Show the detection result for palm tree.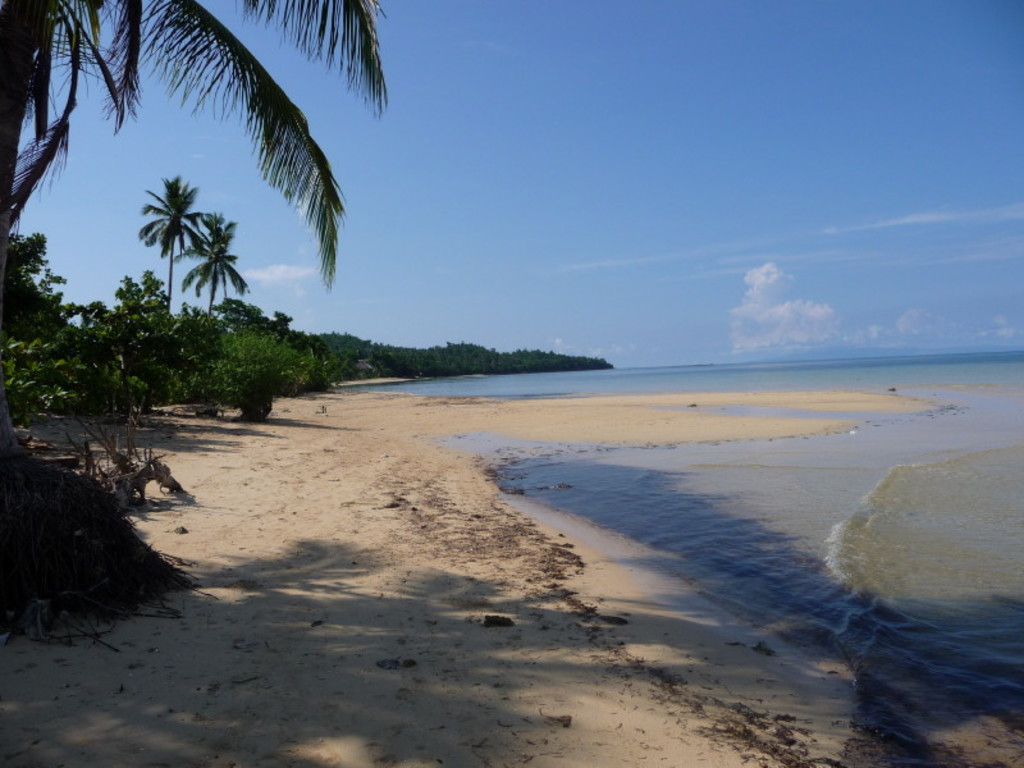
box=[0, 0, 389, 294].
